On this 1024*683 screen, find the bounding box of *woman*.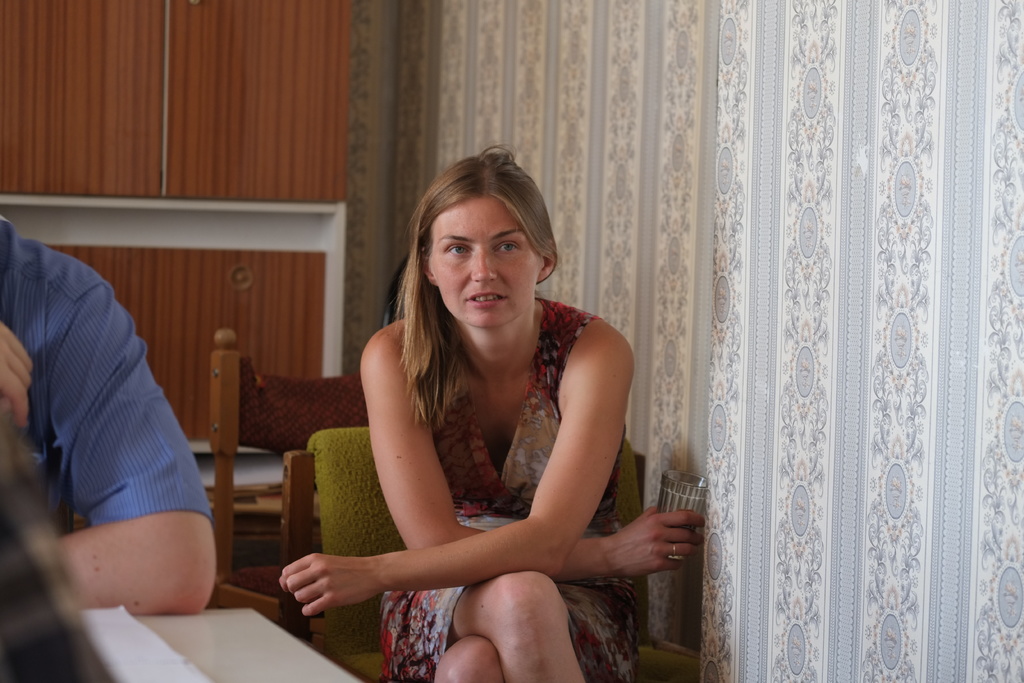
Bounding box: x1=0, y1=400, x2=113, y2=682.
